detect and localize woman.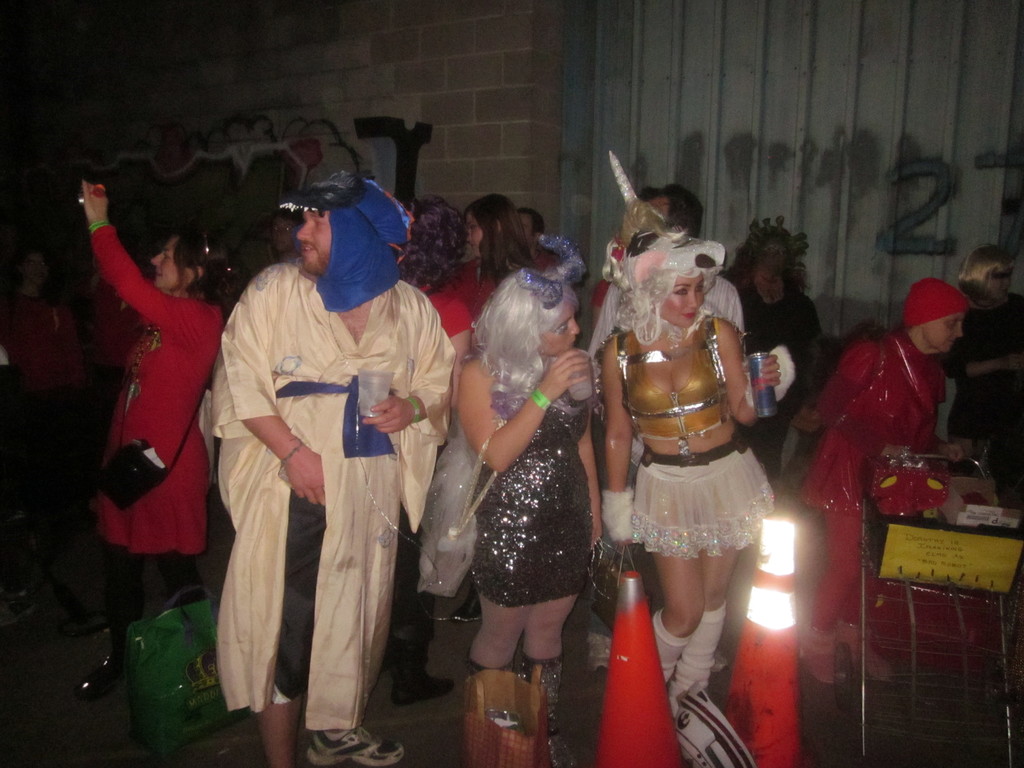
Localized at rect(412, 228, 641, 723).
